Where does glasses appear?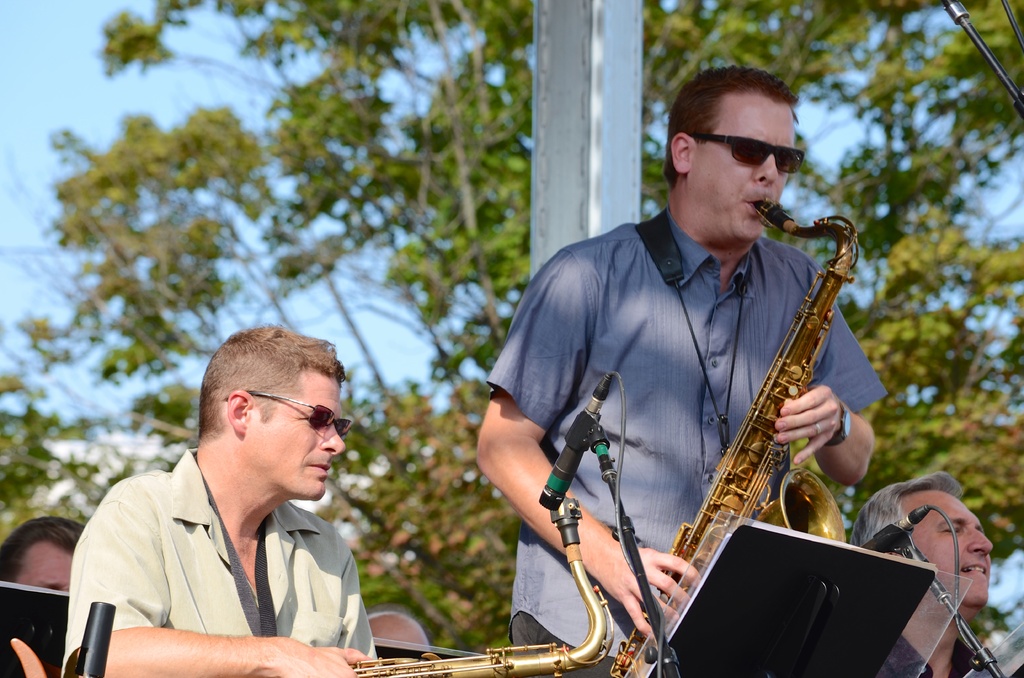
Appears at (x1=687, y1=127, x2=812, y2=177).
